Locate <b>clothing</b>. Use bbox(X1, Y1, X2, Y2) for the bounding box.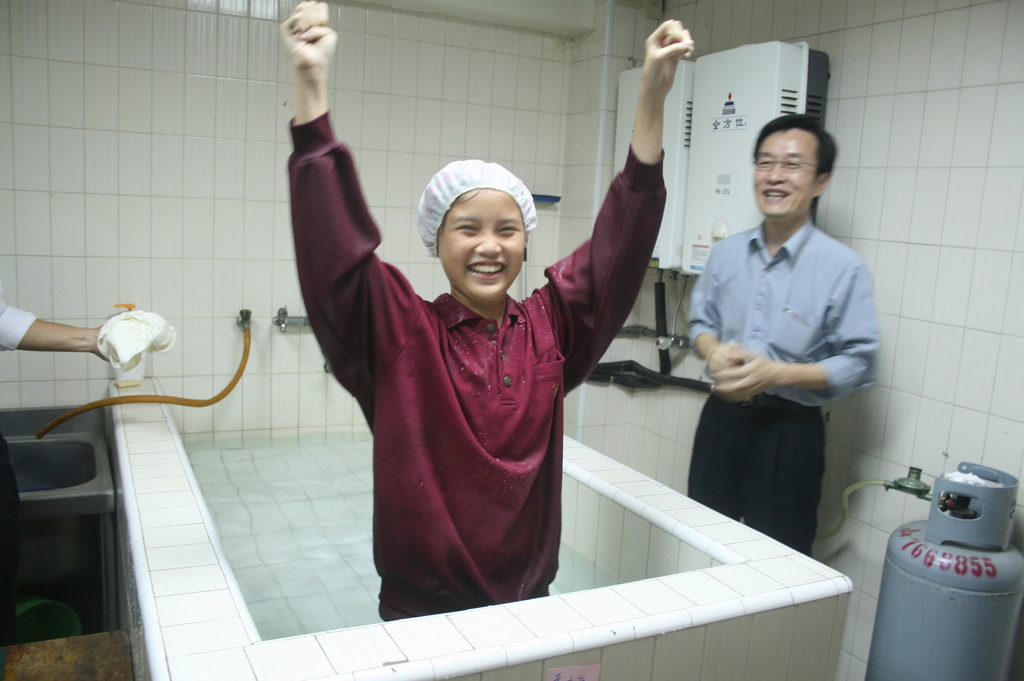
bbox(676, 367, 811, 565).
